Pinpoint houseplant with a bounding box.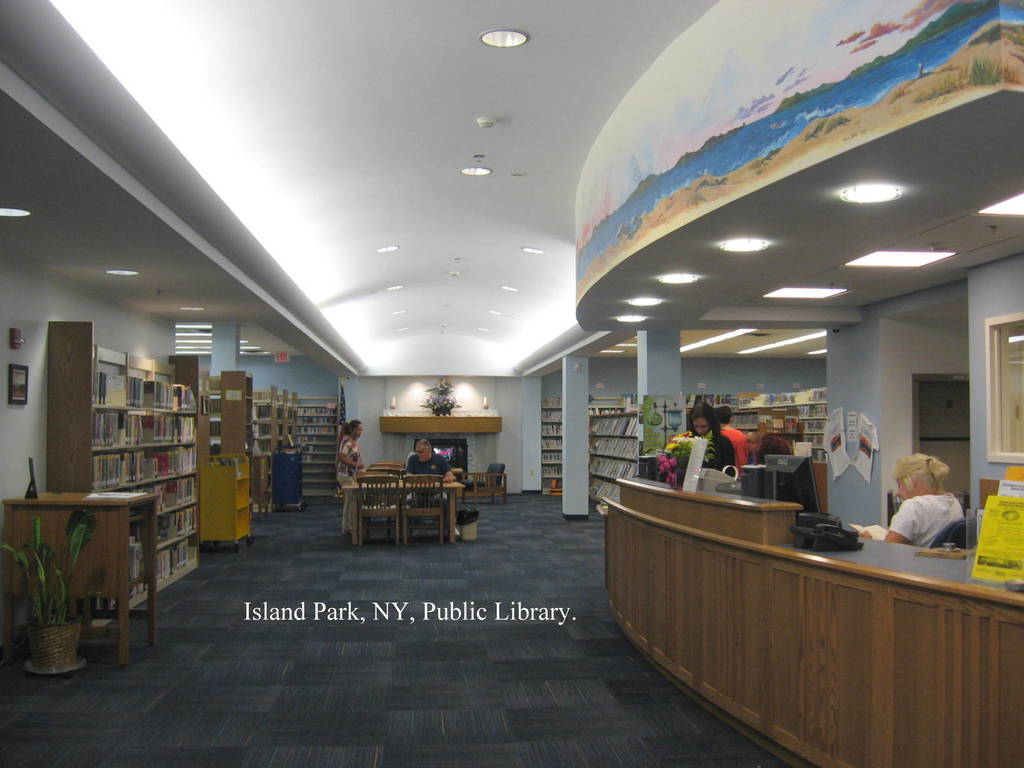
left=0, top=509, right=97, bottom=673.
